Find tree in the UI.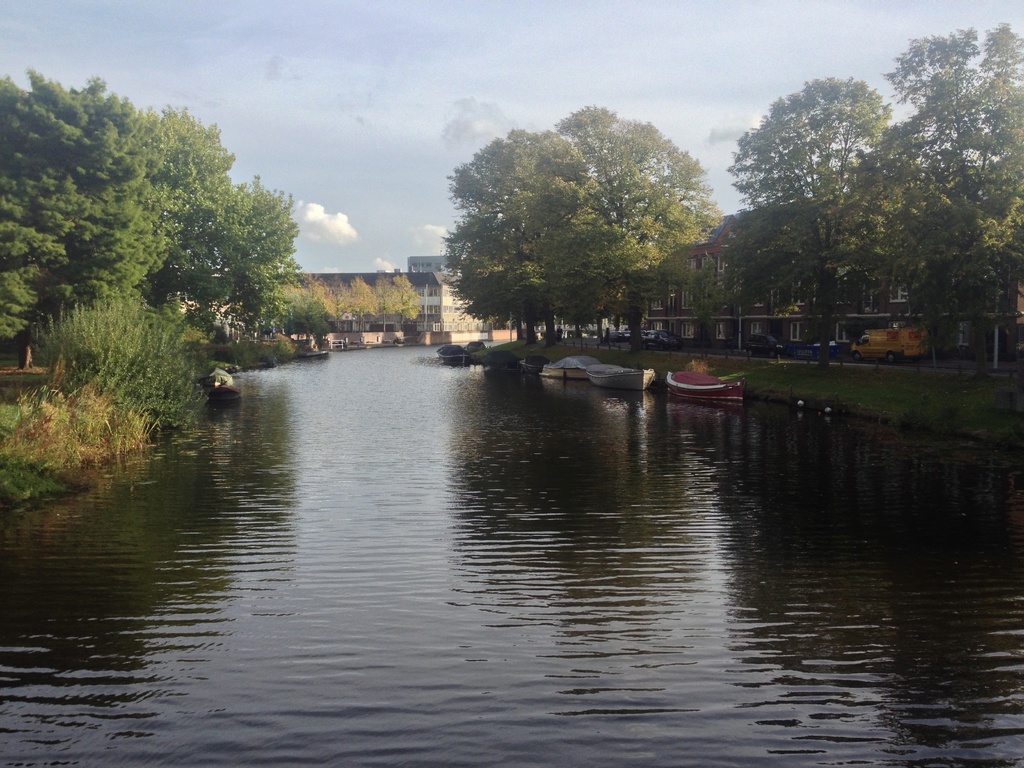
UI element at x1=482, y1=129, x2=581, y2=338.
